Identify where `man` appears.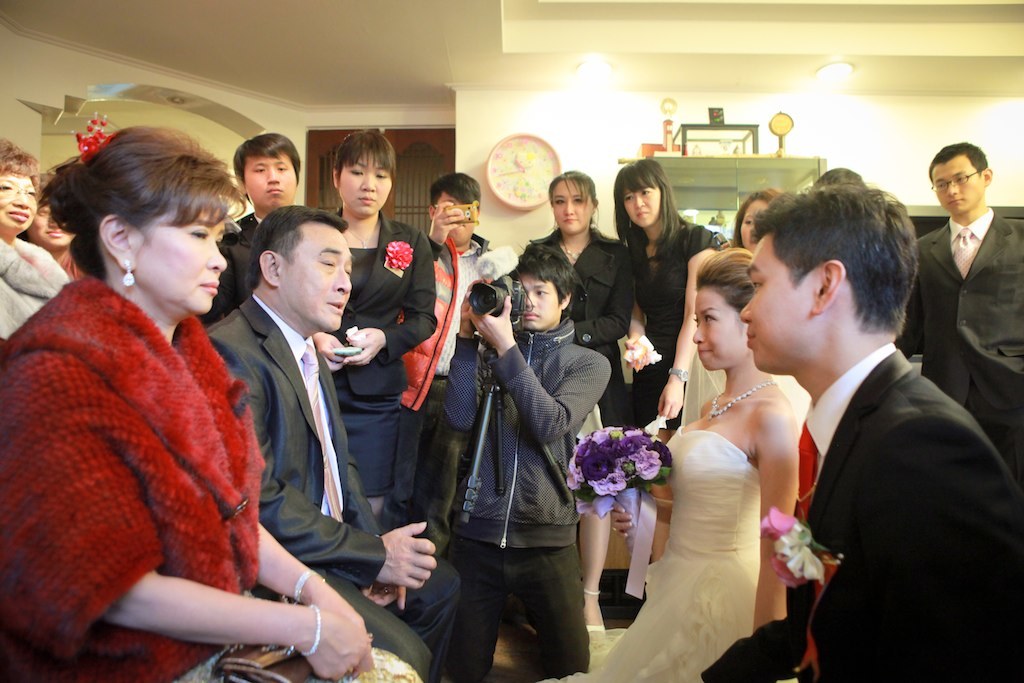
Appears at 424,171,493,543.
